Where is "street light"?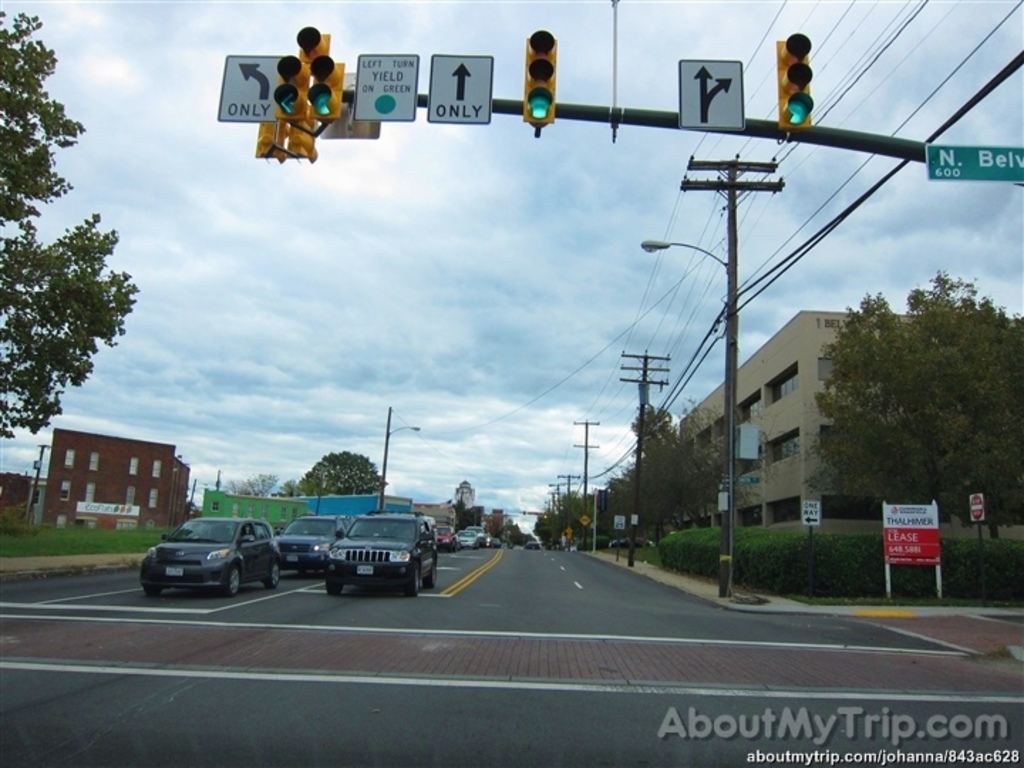
(374,410,421,511).
